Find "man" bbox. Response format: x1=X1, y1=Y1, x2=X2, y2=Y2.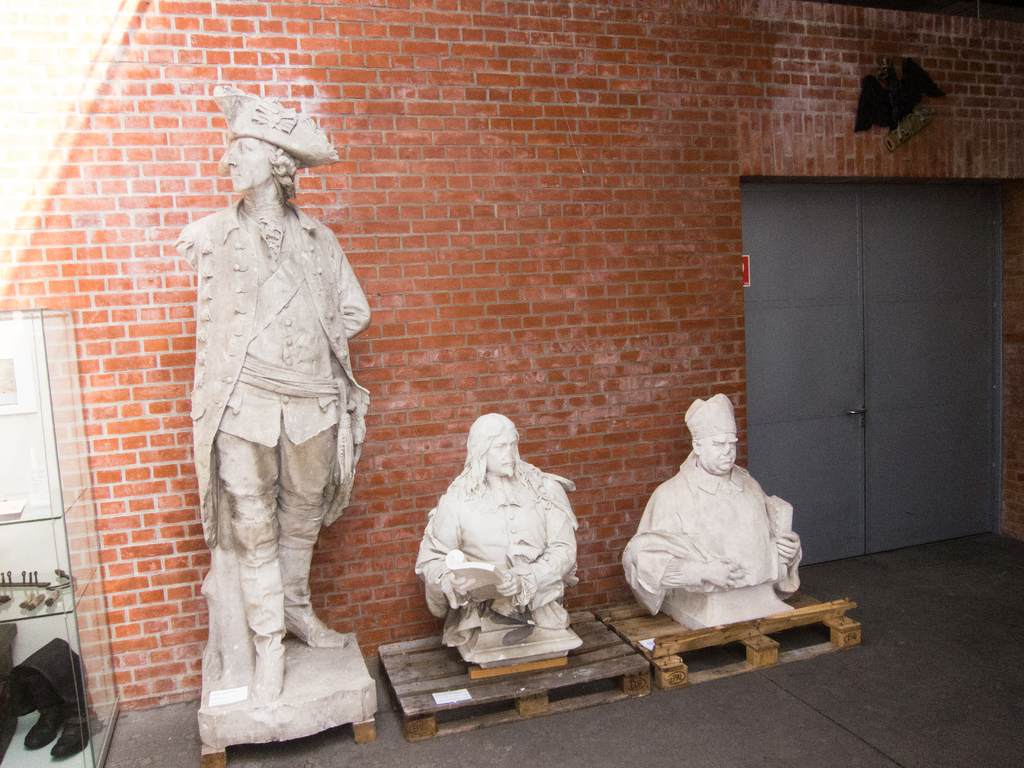
x1=413, y1=408, x2=584, y2=634.
